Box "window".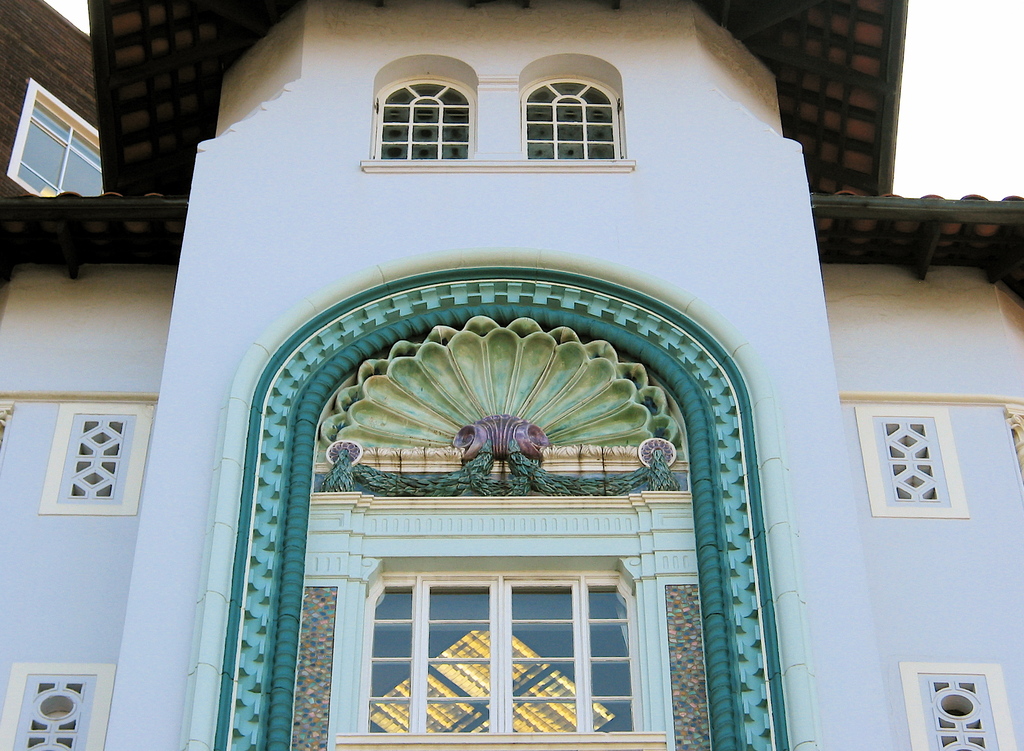
(x1=893, y1=659, x2=1020, y2=750).
